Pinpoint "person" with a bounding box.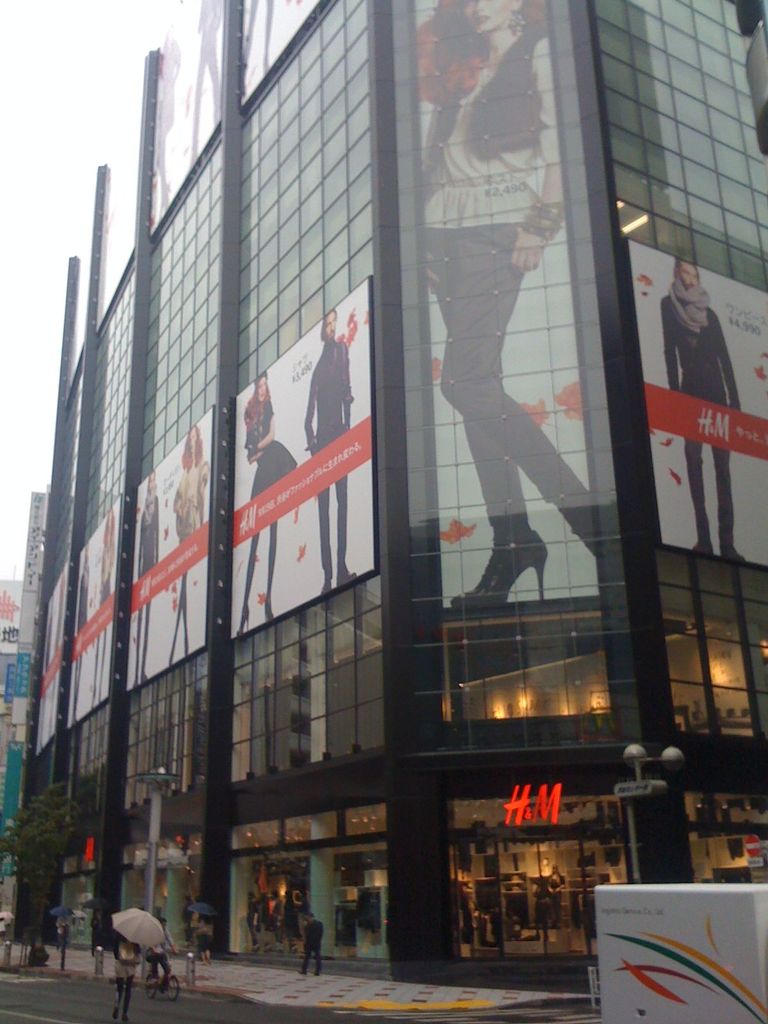
<bbox>110, 925, 150, 1023</bbox>.
